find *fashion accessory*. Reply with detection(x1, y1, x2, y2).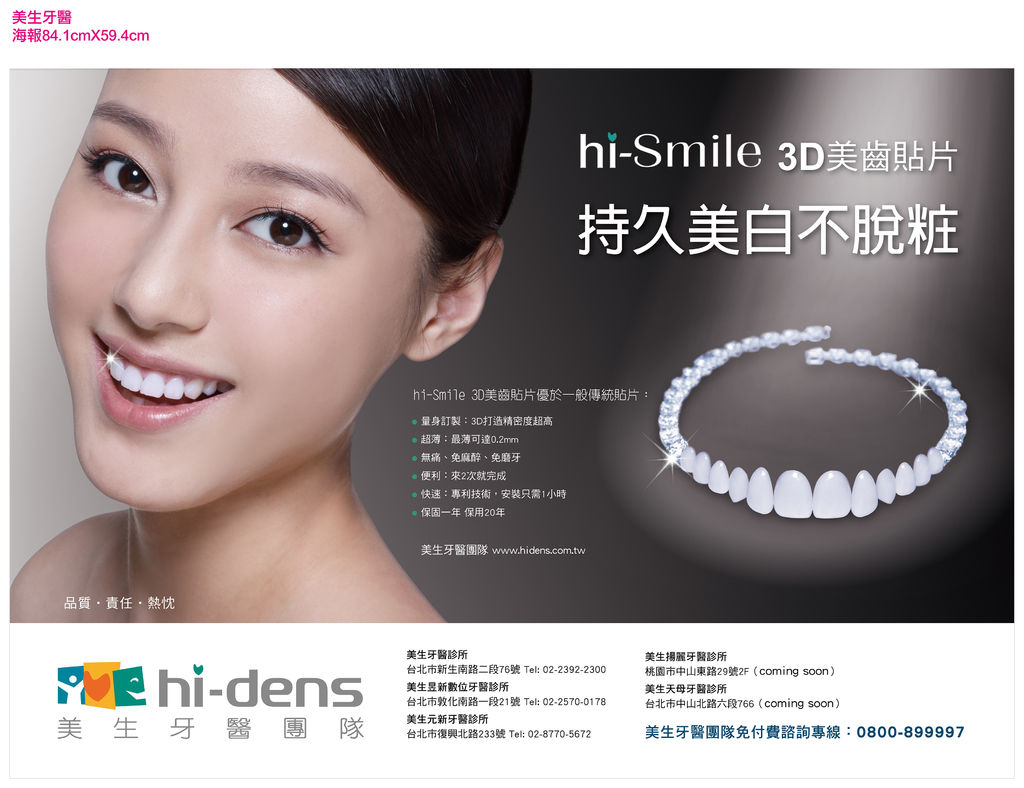
detection(659, 325, 969, 522).
